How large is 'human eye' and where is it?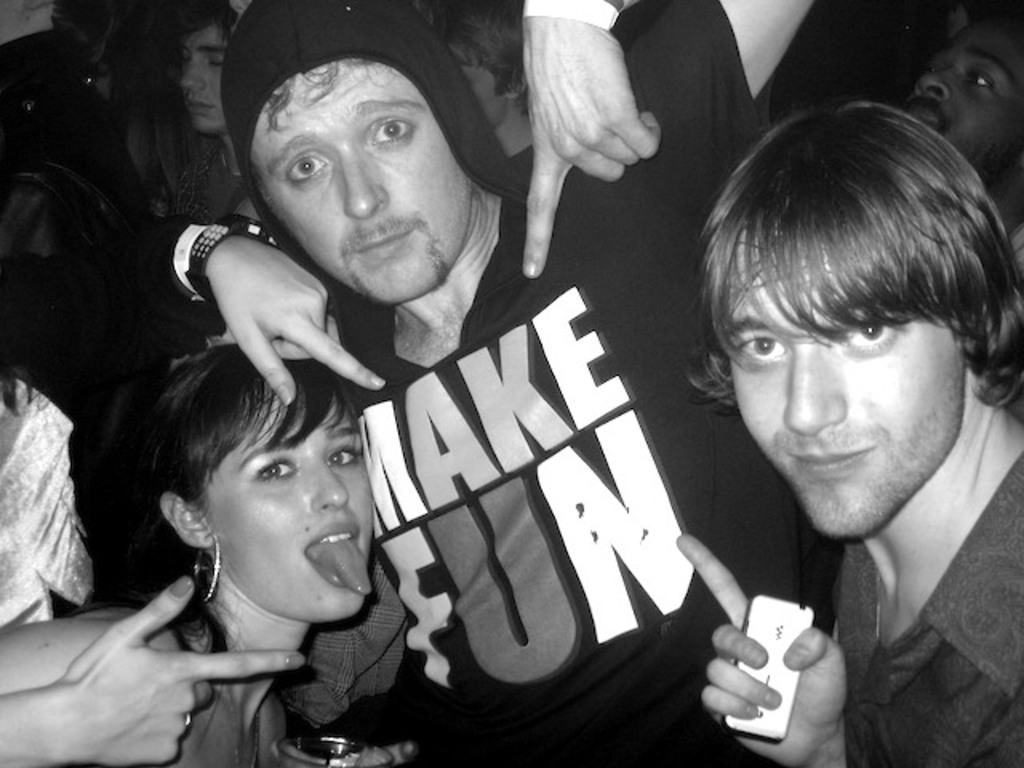
Bounding box: (835, 317, 914, 354).
